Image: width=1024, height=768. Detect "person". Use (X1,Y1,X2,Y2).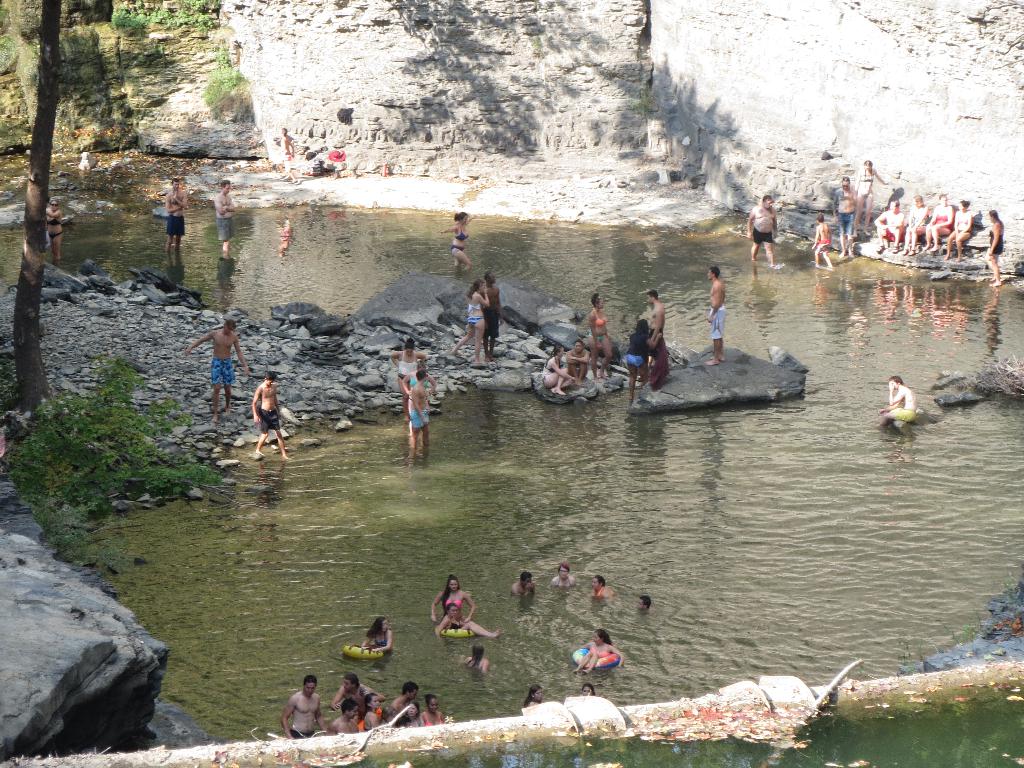
(532,343,579,399).
